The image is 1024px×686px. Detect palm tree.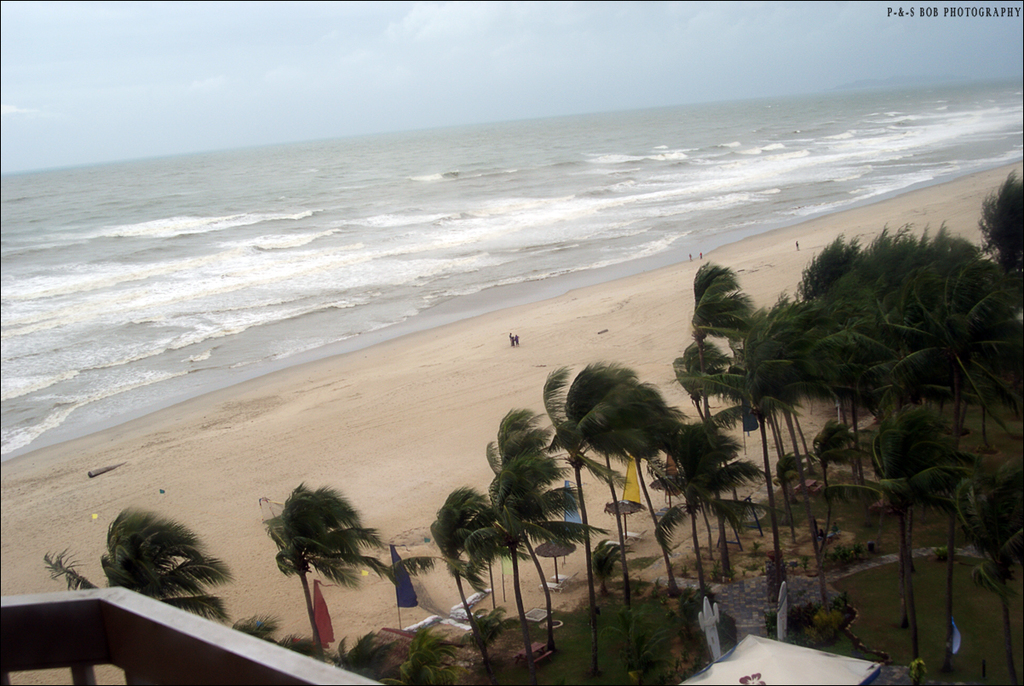
Detection: bbox=(534, 363, 673, 583).
